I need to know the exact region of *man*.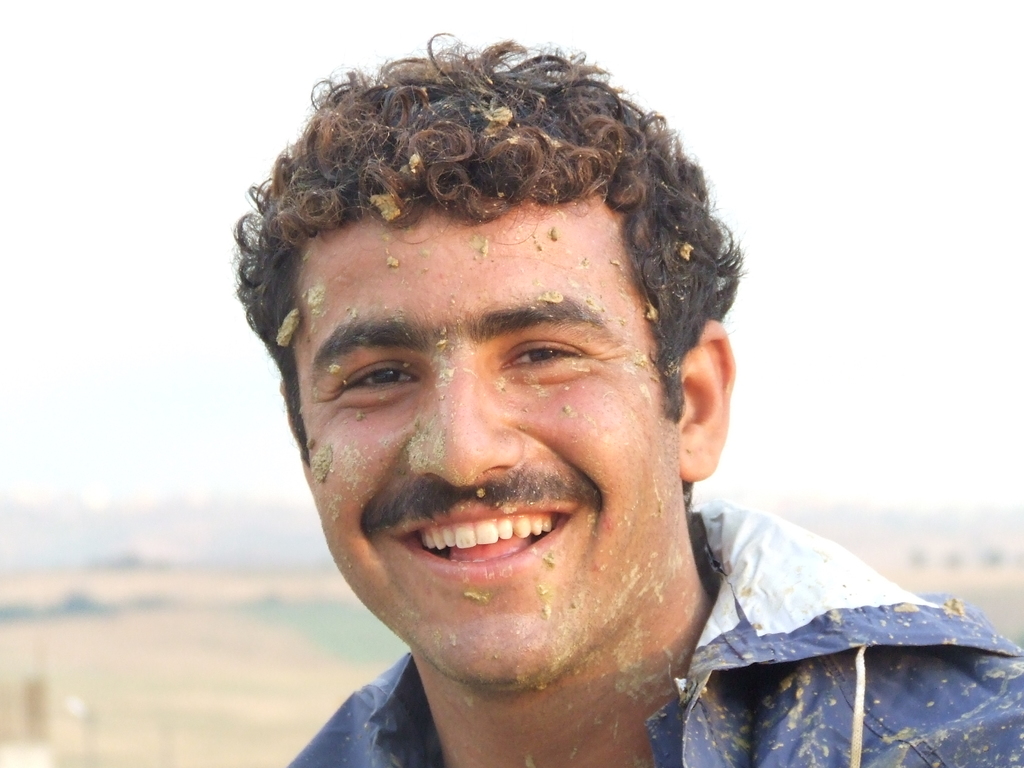
Region: {"left": 152, "top": 30, "right": 974, "bottom": 767}.
